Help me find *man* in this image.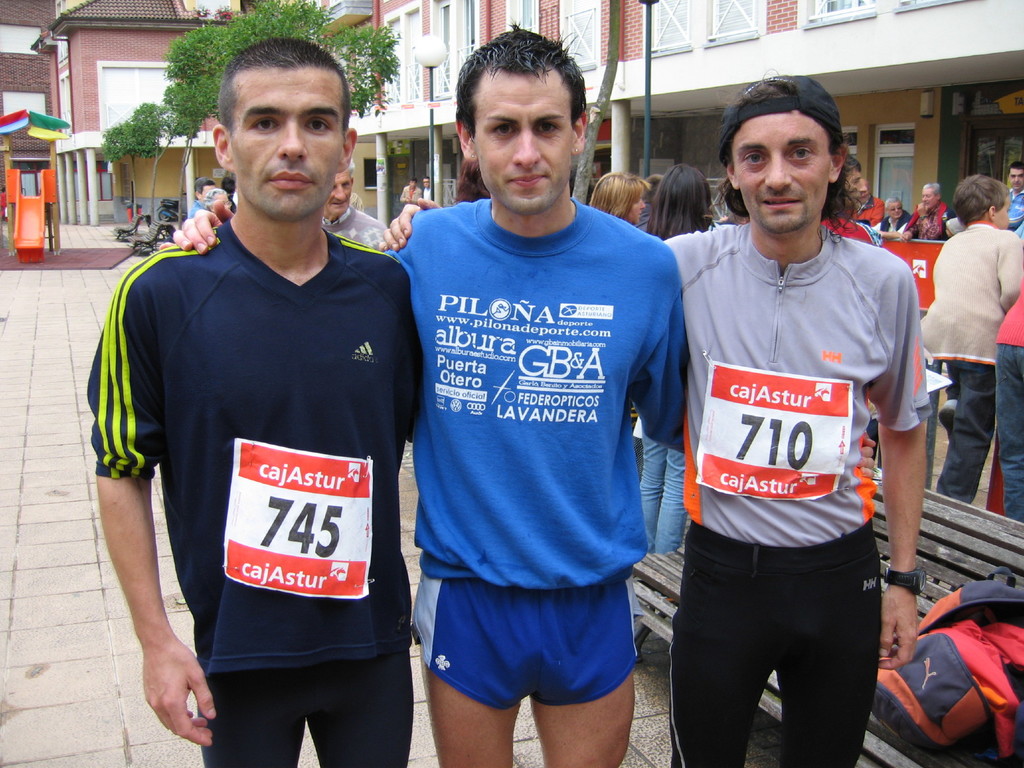
Found it: <bbox>164, 7, 689, 767</bbox>.
